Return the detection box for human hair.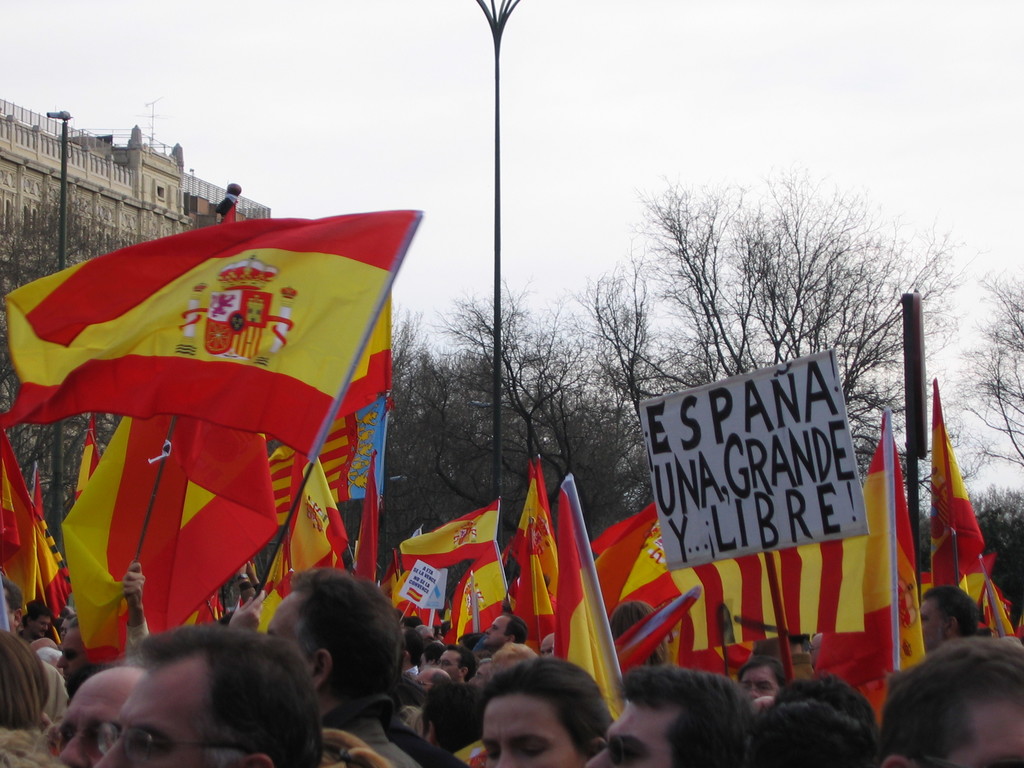
box(739, 655, 787, 684).
